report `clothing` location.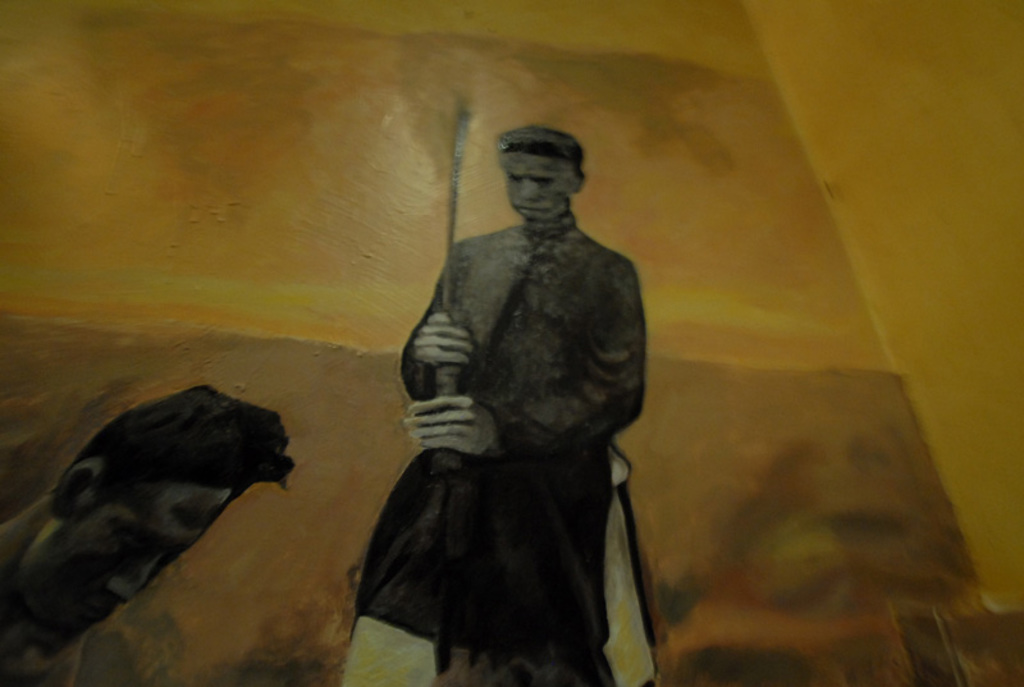
Report: pyautogui.locateOnScreen(344, 179, 659, 670).
